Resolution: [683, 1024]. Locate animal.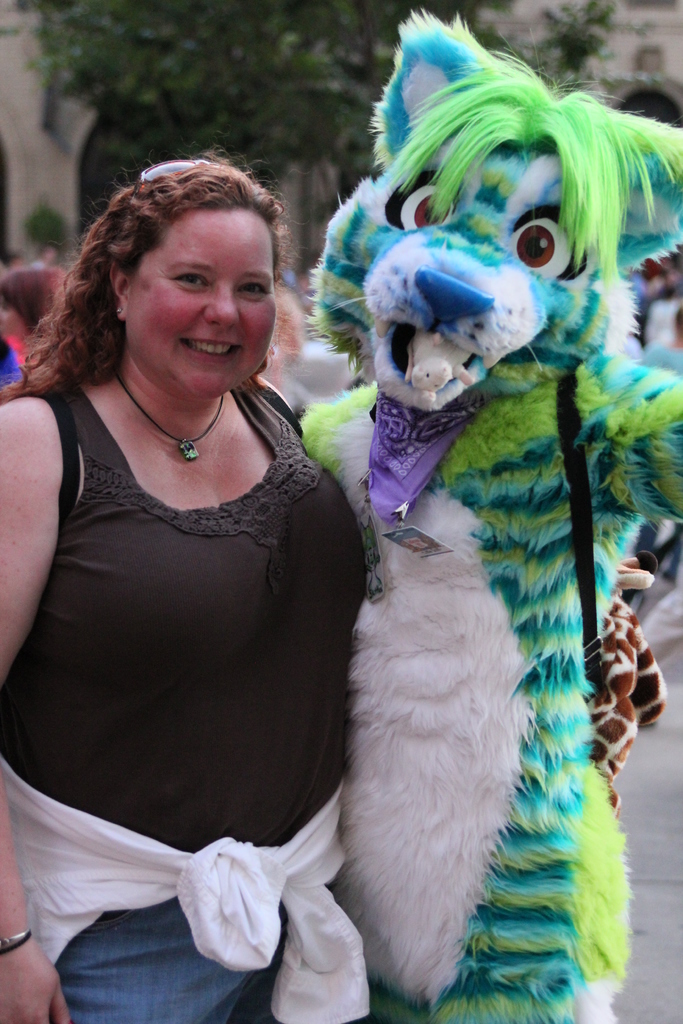
crop(293, 13, 682, 1023).
